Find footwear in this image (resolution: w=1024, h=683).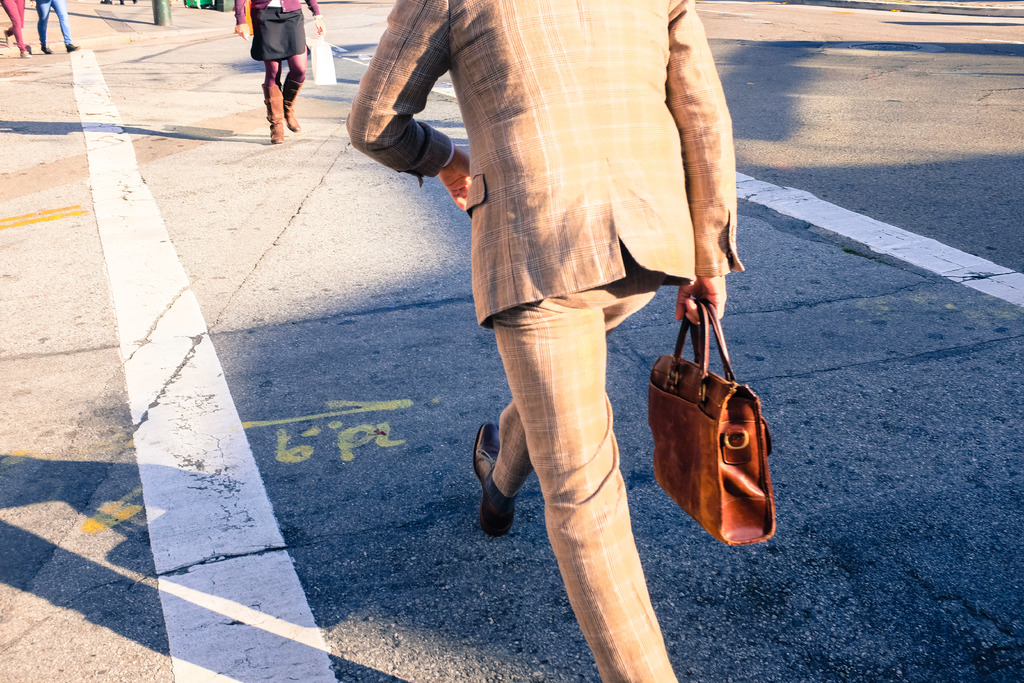
BBox(280, 69, 307, 131).
